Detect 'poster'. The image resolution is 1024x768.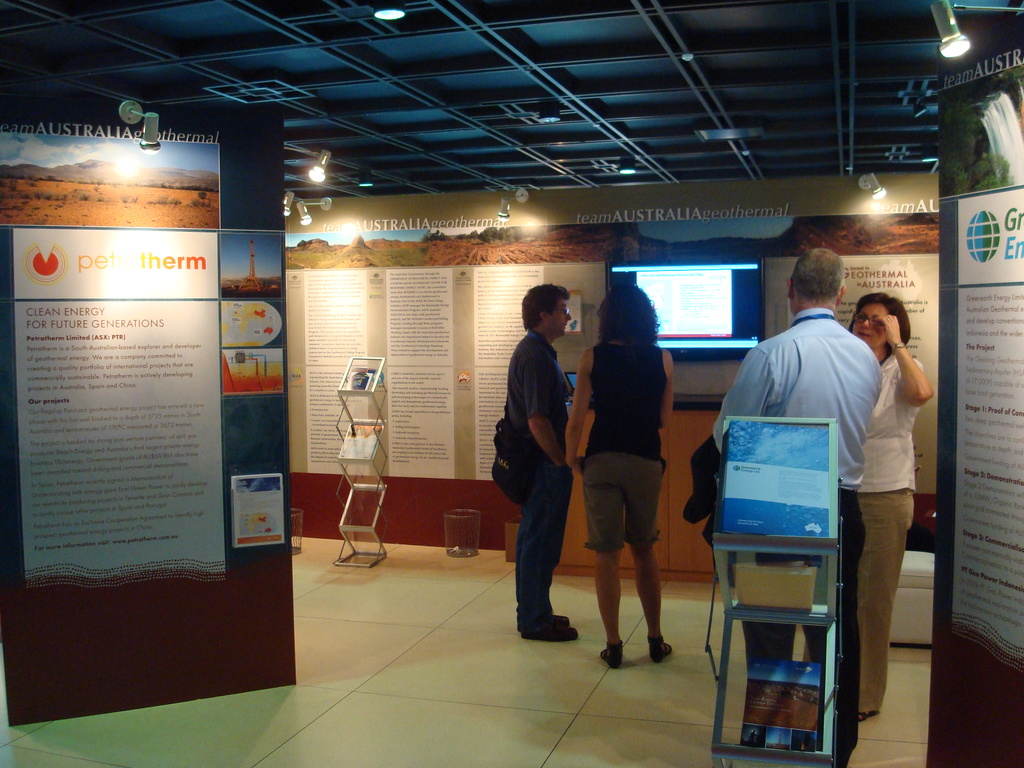
region(950, 285, 1023, 672).
